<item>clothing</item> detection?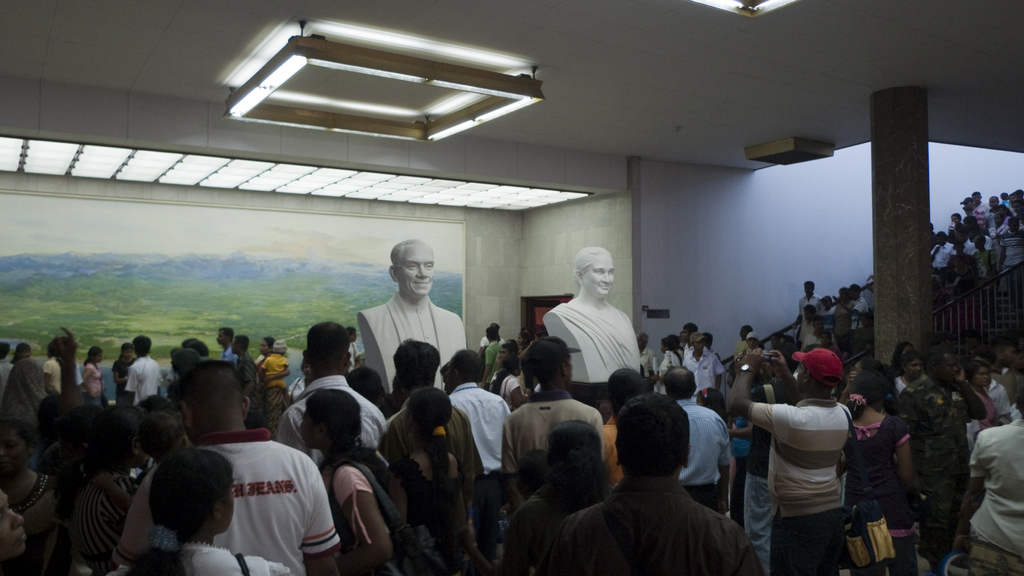
(x1=442, y1=380, x2=515, y2=559)
